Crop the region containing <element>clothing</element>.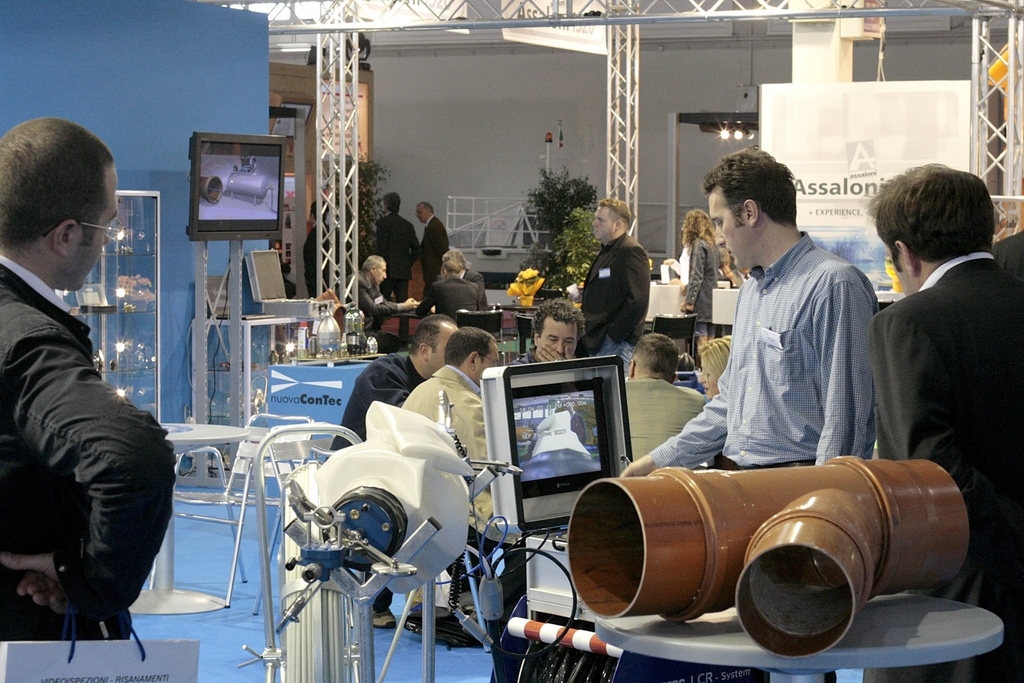
Crop region: region(419, 214, 451, 286).
